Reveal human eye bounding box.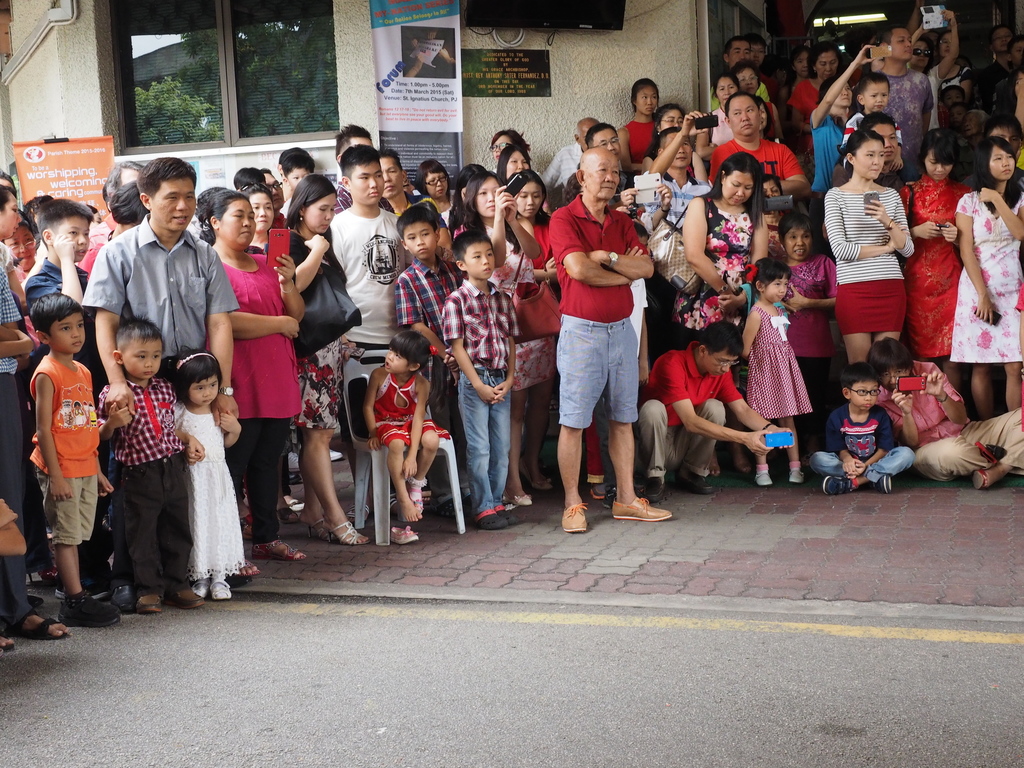
Revealed: x1=150 y1=351 x2=163 y2=362.
